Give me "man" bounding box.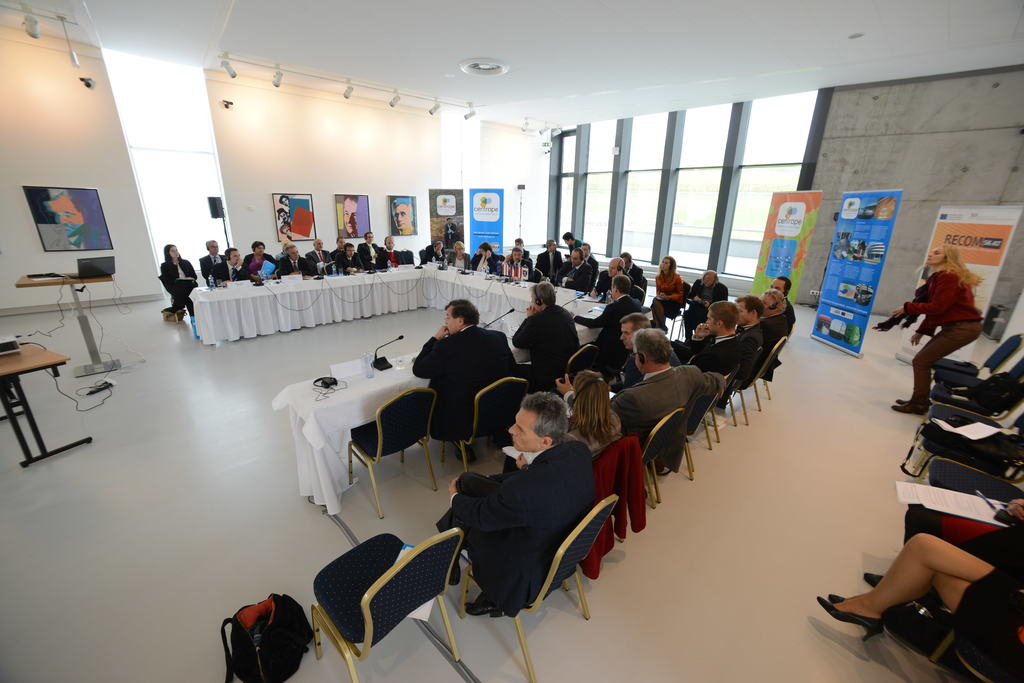
left=359, top=230, right=383, bottom=268.
